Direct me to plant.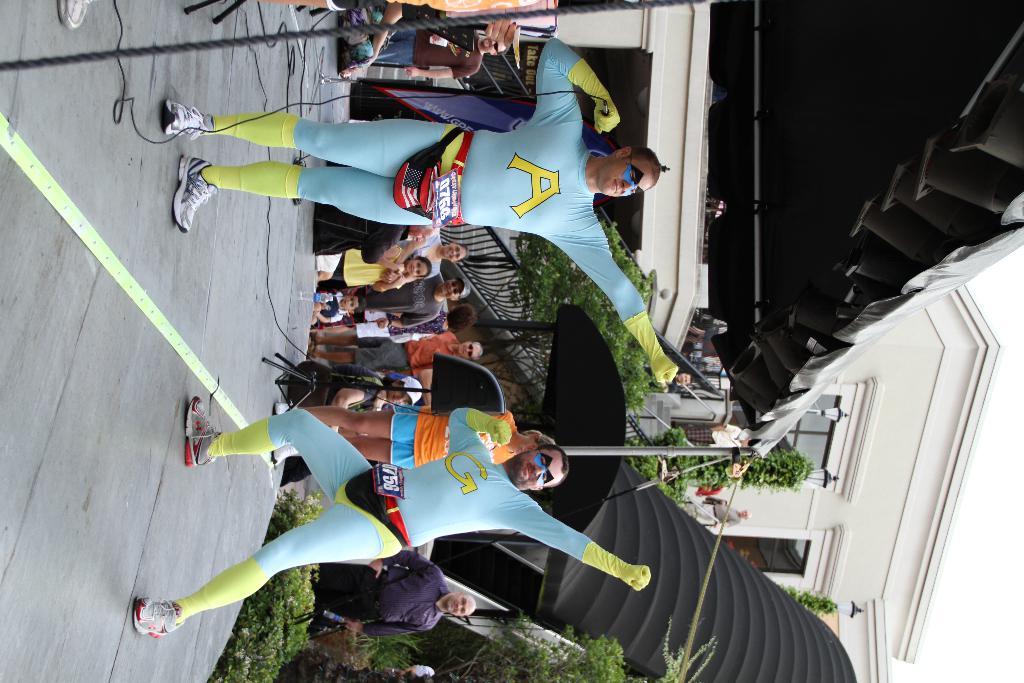
Direction: {"x1": 779, "y1": 580, "x2": 846, "y2": 620}.
